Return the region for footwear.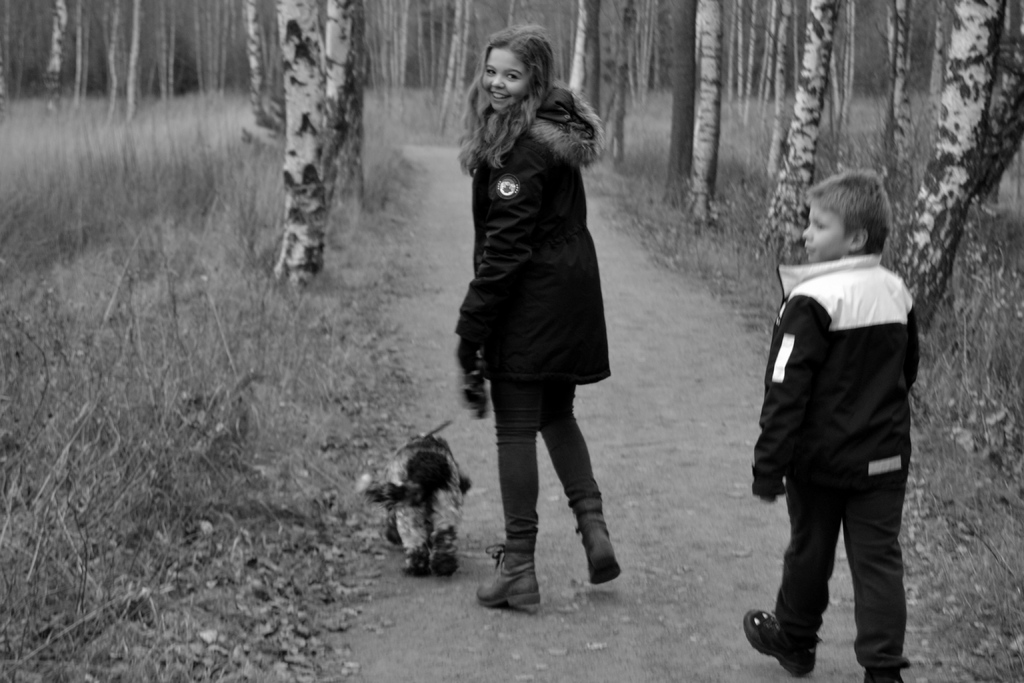
573, 513, 621, 585.
